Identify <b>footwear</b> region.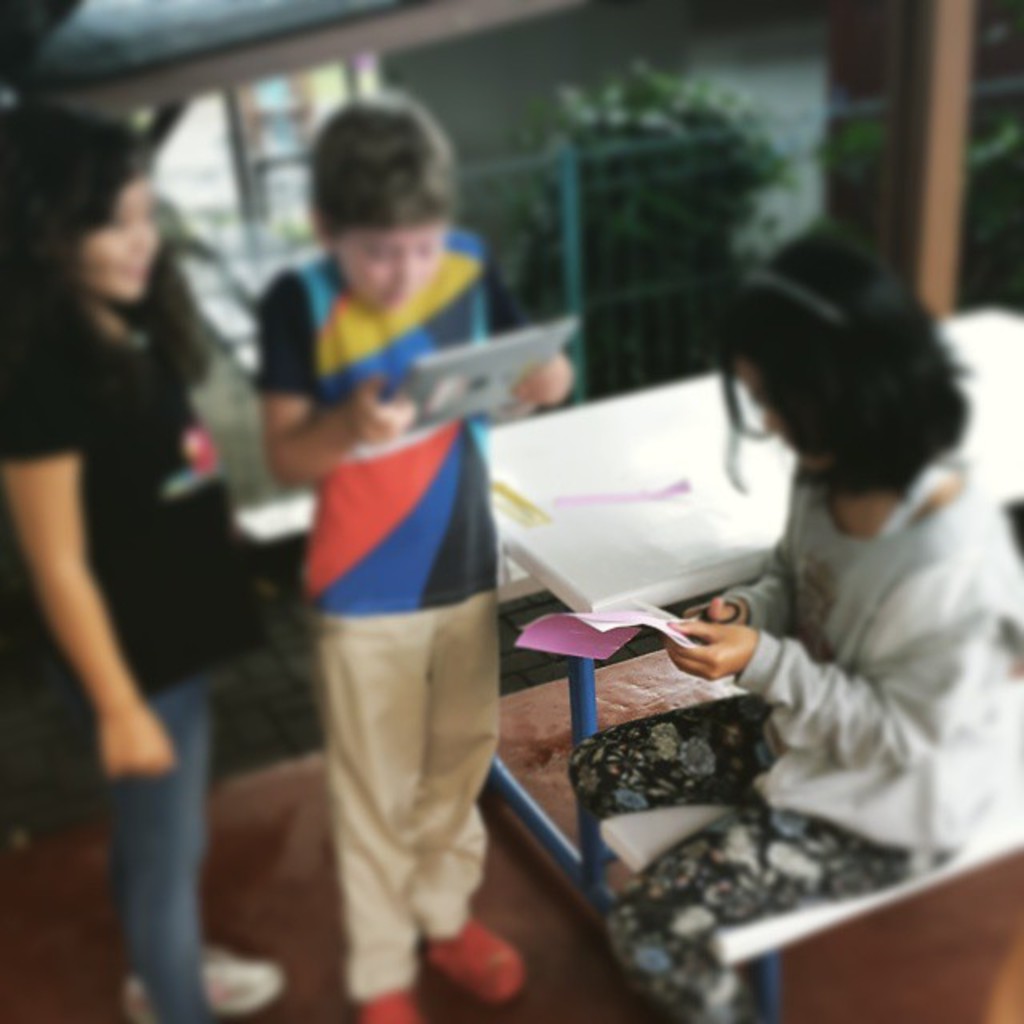
Region: region(432, 918, 530, 1005).
